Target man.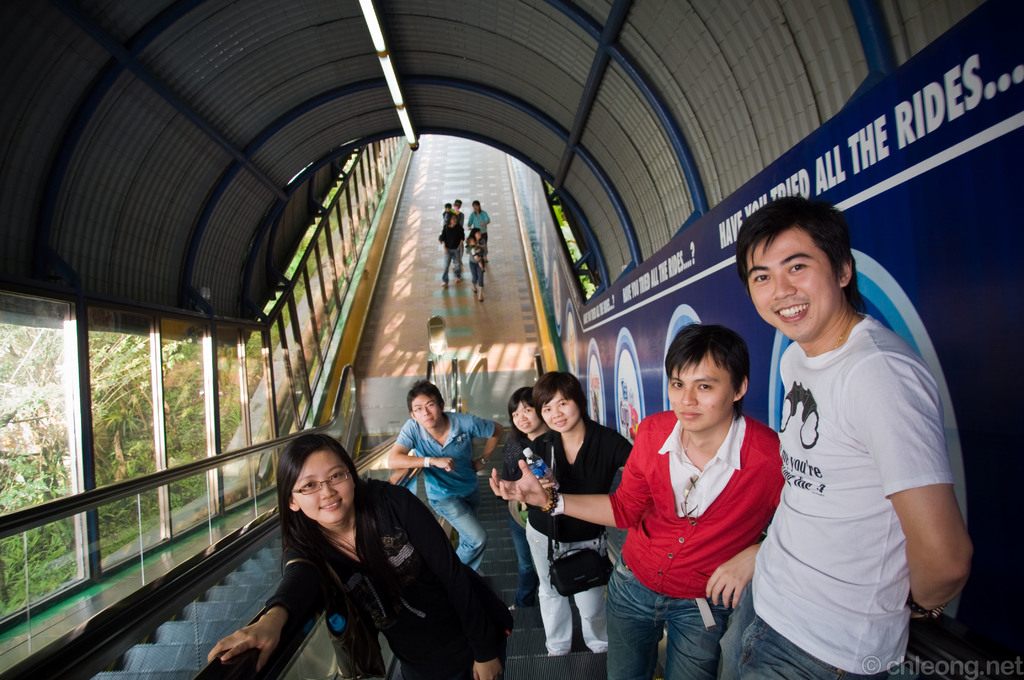
Target region: bbox=[384, 384, 502, 576].
